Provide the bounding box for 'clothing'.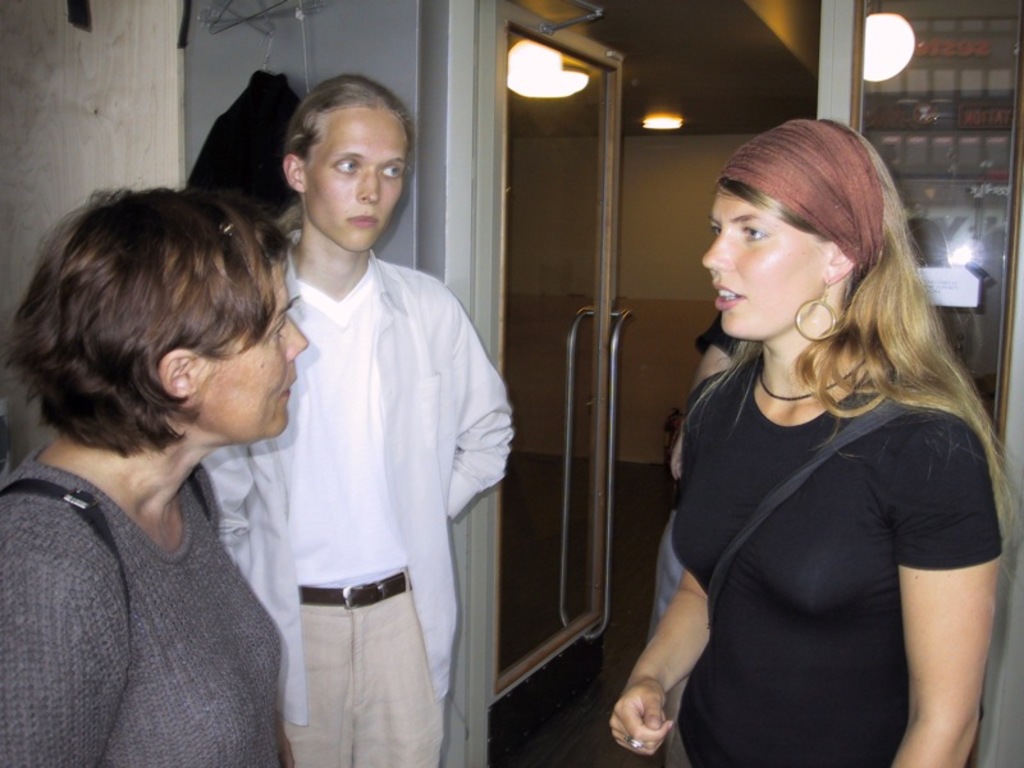
rect(659, 352, 1006, 767).
